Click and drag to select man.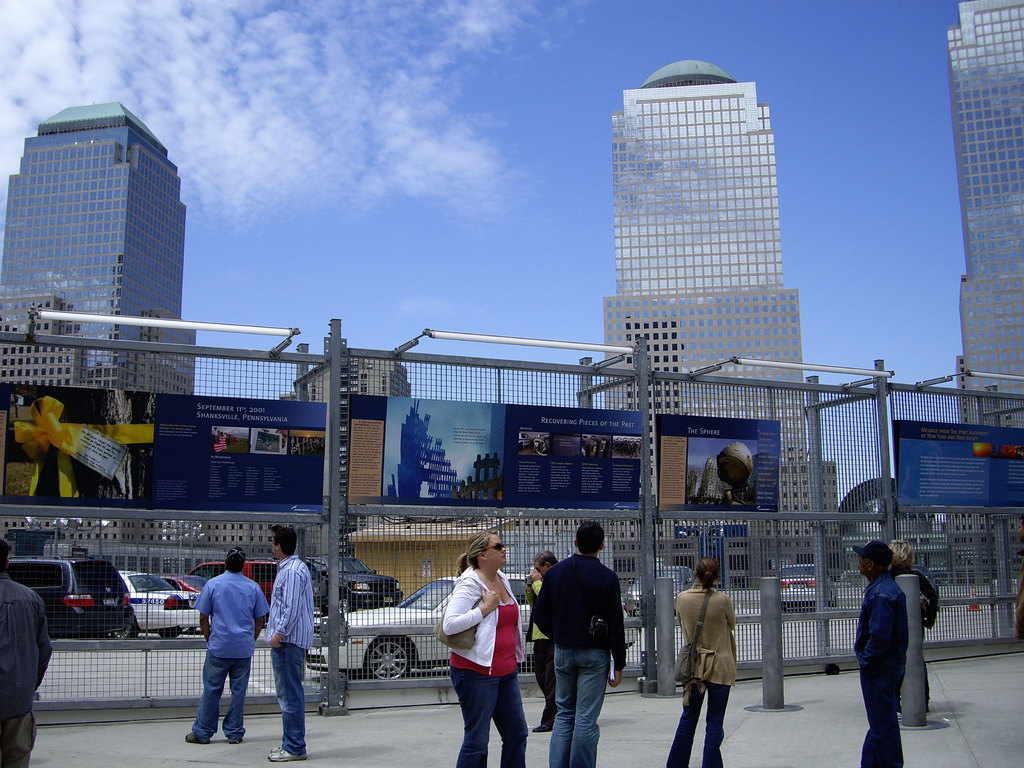
Selection: <box>850,541,908,767</box>.
